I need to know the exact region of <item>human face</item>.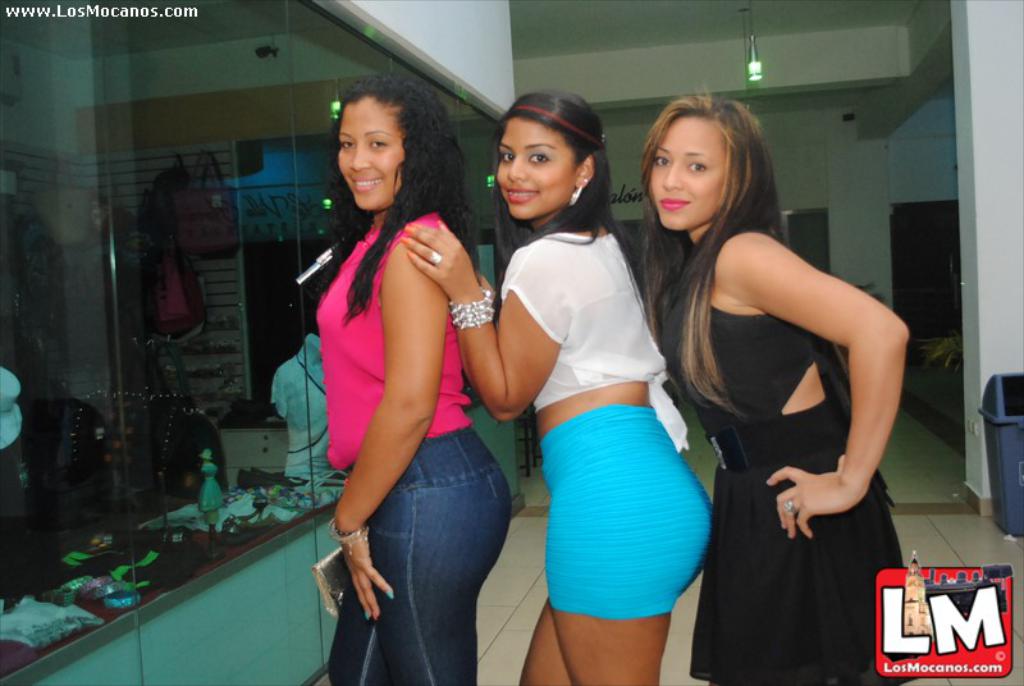
Region: bbox=(495, 116, 580, 219).
